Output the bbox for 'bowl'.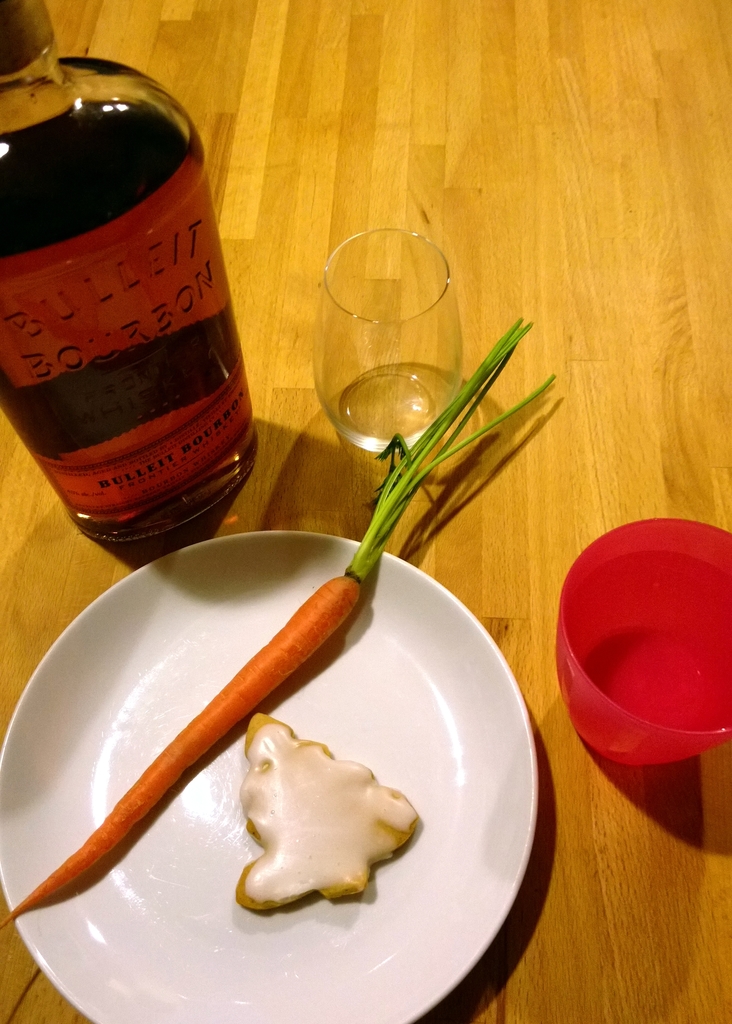
[left=558, top=540, right=717, bottom=780].
